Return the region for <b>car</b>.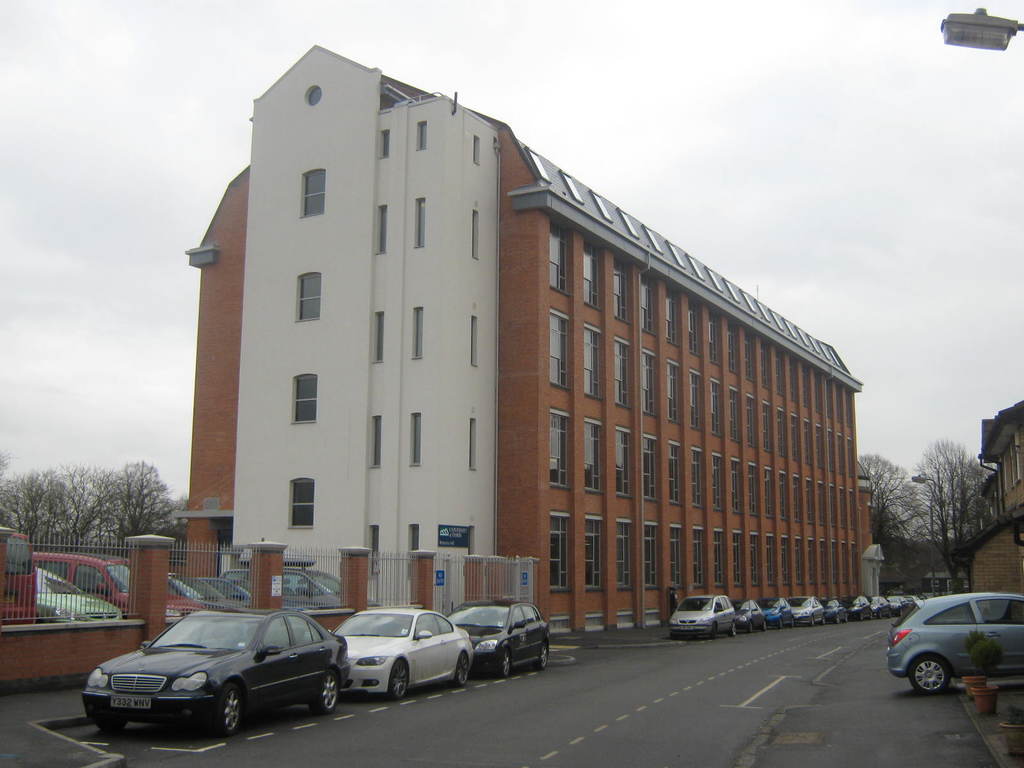
[left=884, top=589, right=1023, bottom=695].
